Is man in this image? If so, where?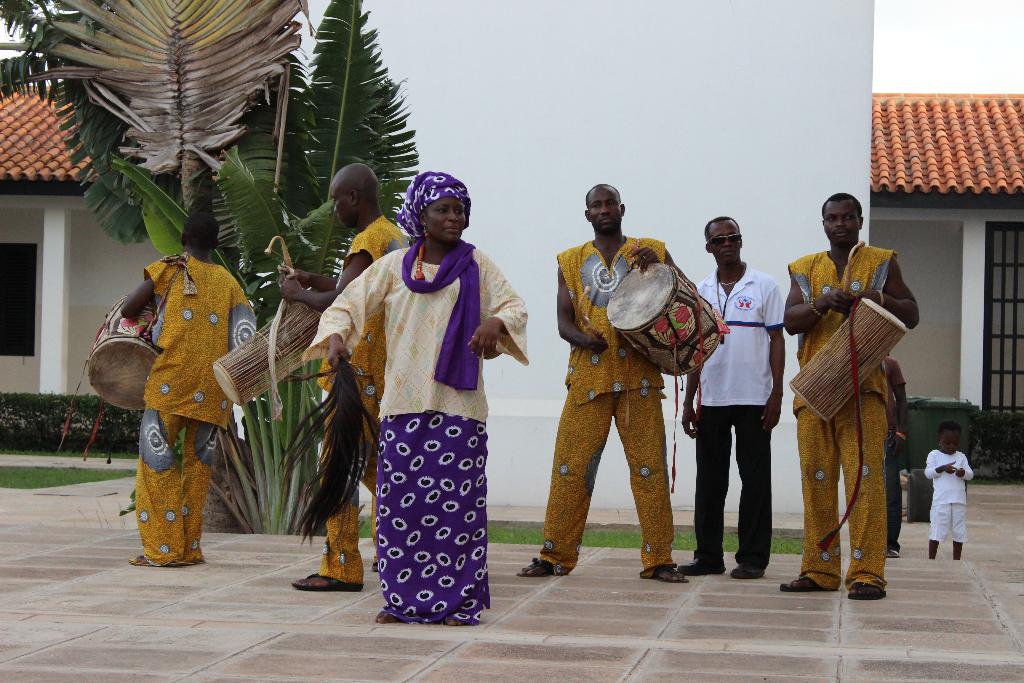
Yes, at <region>120, 209, 256, 566</region>.
